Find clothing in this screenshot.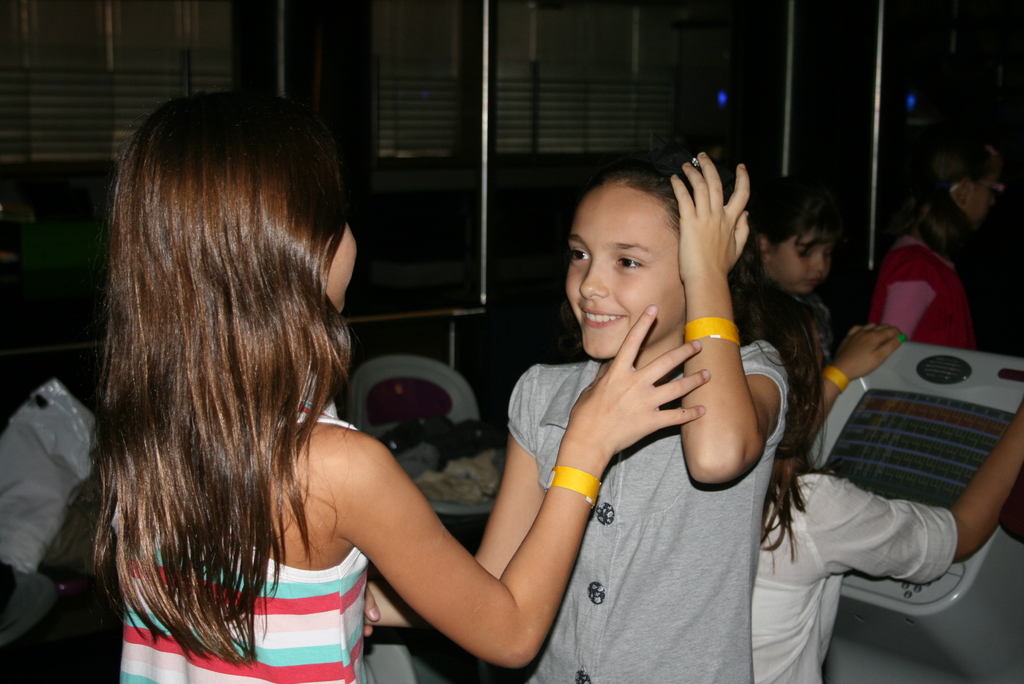
The bounding box for clothing is bbox=(878, 238, 979, 357).
